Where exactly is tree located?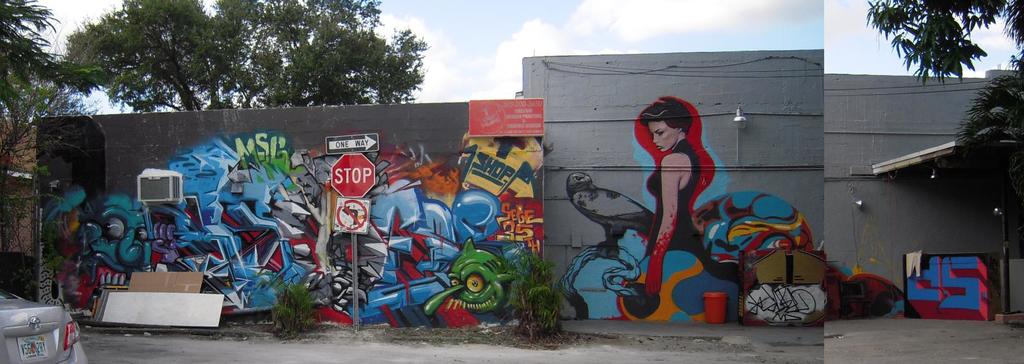
Its bounding box is x1=1, y1=11, x2=73, y2=231.
